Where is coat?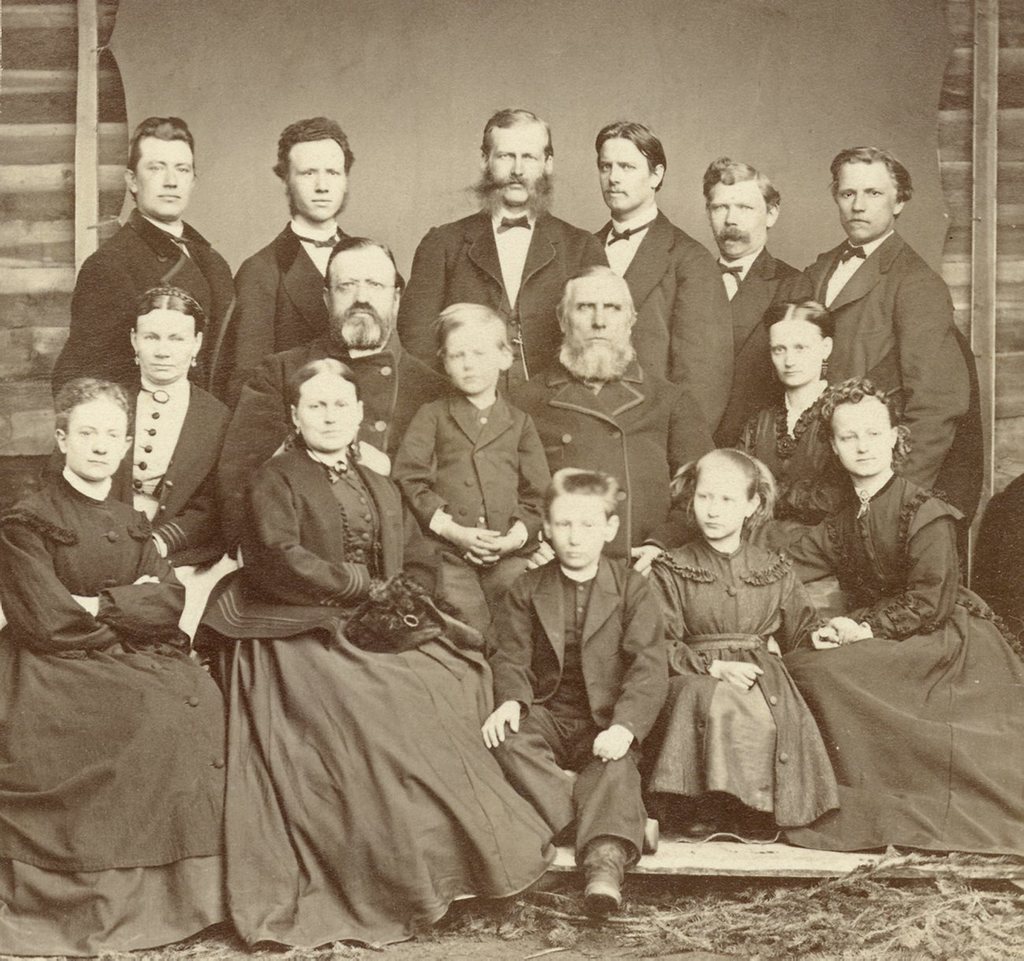
bbox=(708, 248, 811, 447).
